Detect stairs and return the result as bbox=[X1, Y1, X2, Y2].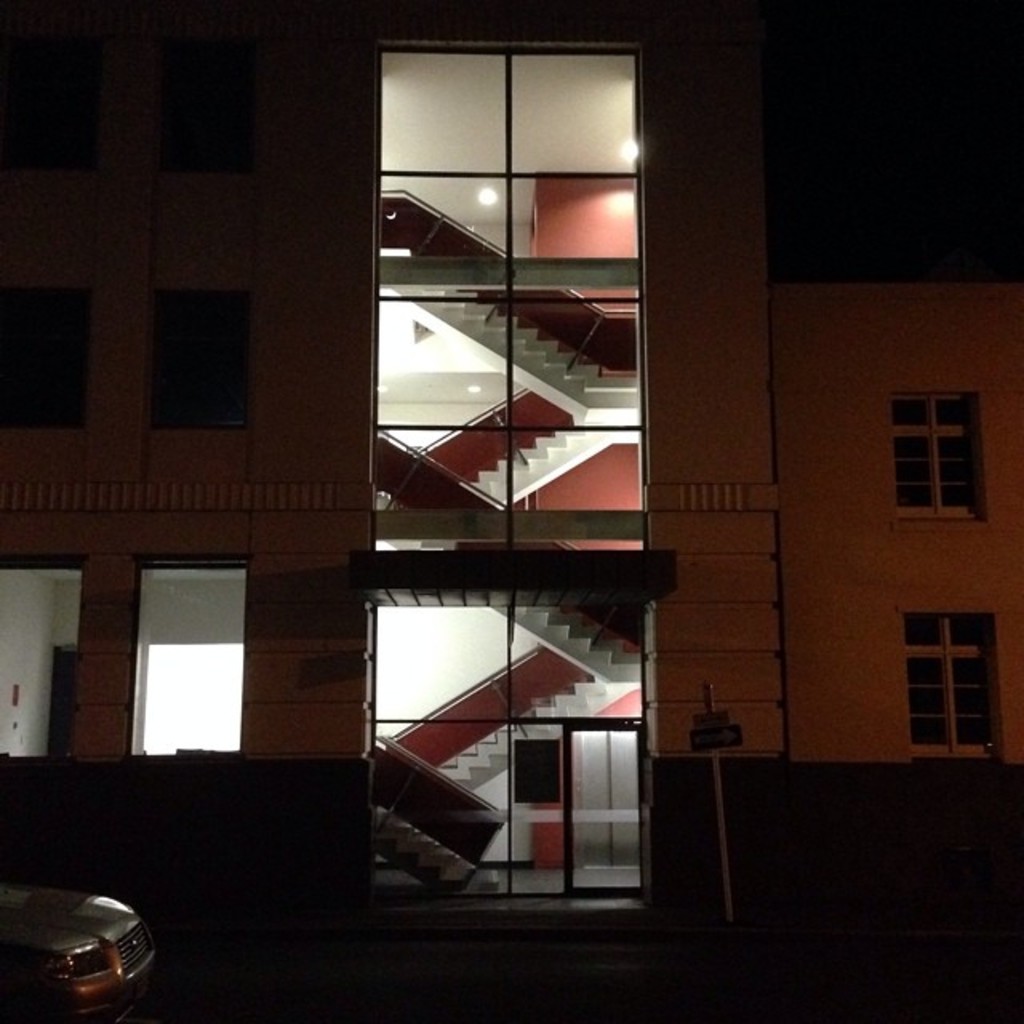
bbox=[440, 670, 605, 774].
